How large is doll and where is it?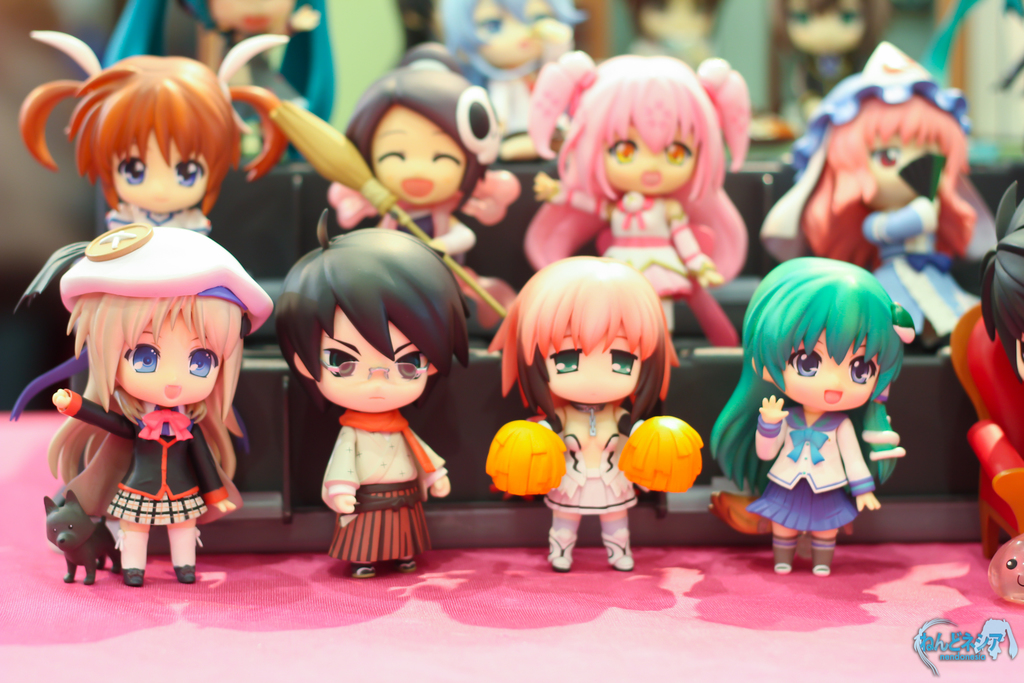
Bounding box: (left=706, top=254, right=909, bottom=585).
